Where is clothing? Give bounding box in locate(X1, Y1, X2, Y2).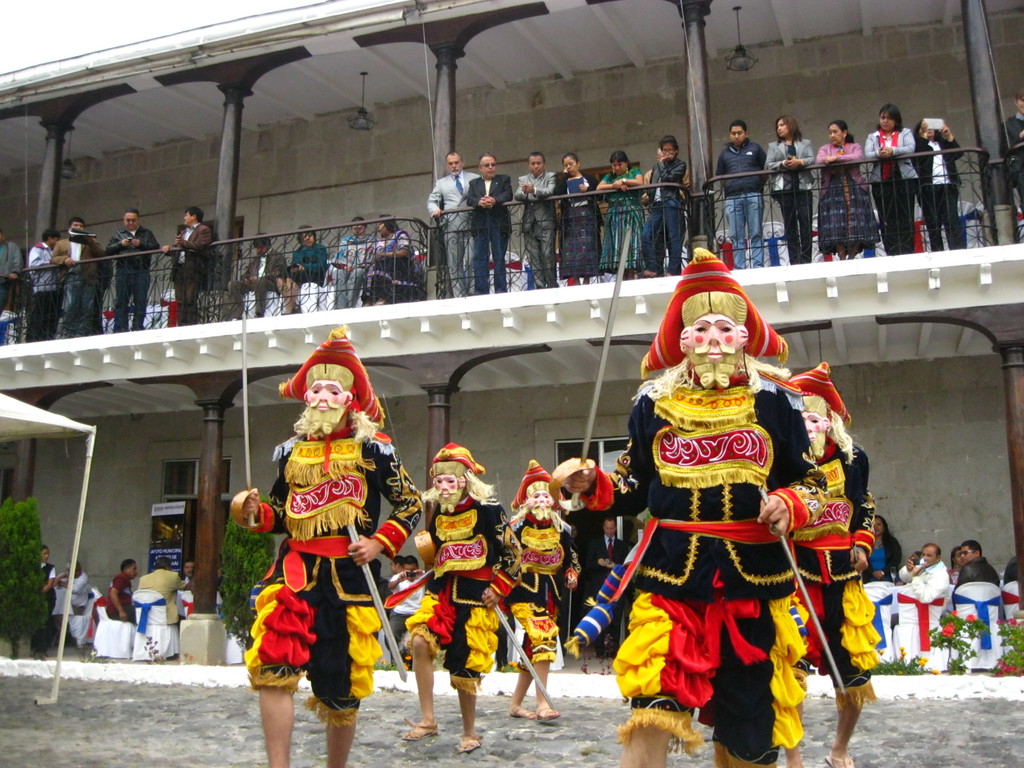
locate(37, 561, 58, 618).
